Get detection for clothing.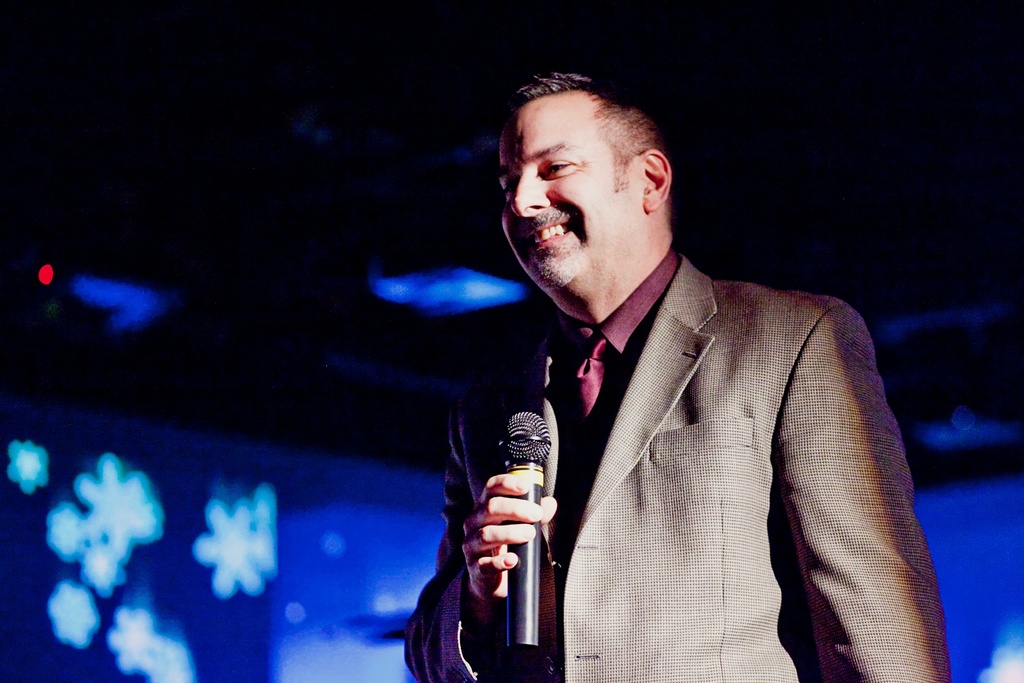
Detection: l=469, t=232, r=915, b=669.
